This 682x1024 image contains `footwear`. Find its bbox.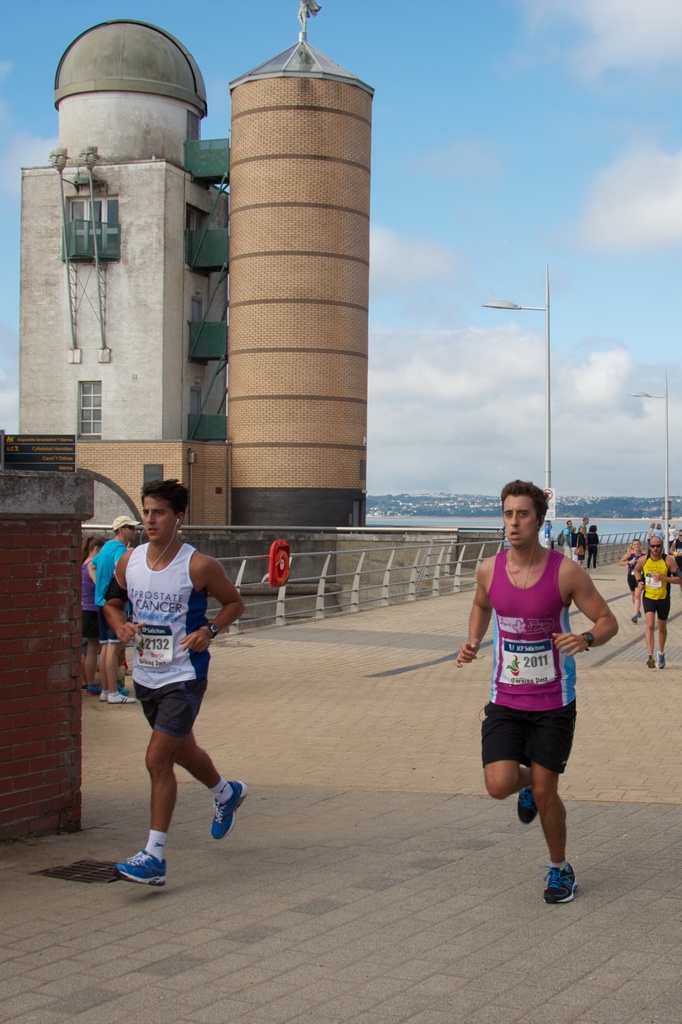
x1=97, y1=688, x2=117, y2=702.
